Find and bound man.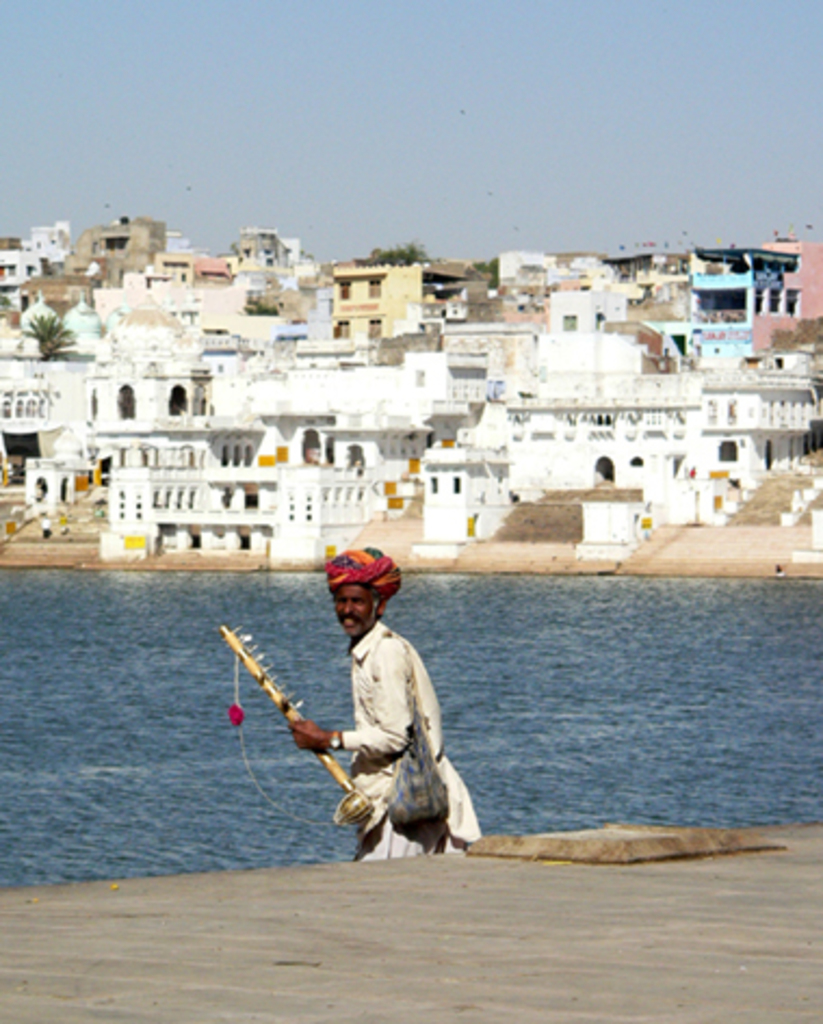
Bound: crop(321, 572, 500, 859).
